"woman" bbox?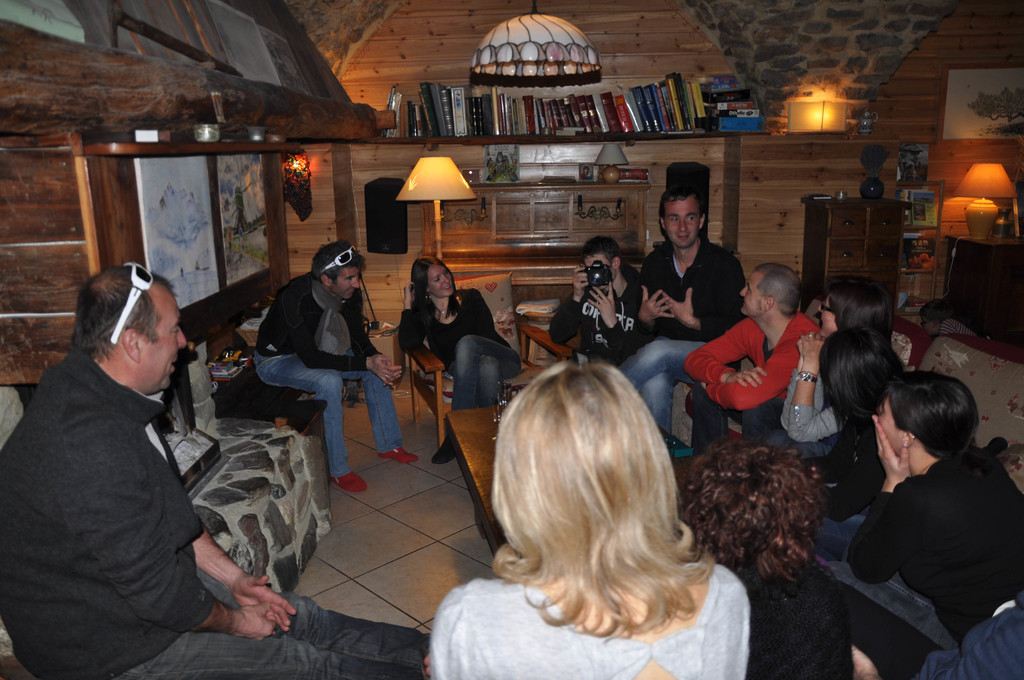
(x1=428, y1=348, x2=780, y2=679)
